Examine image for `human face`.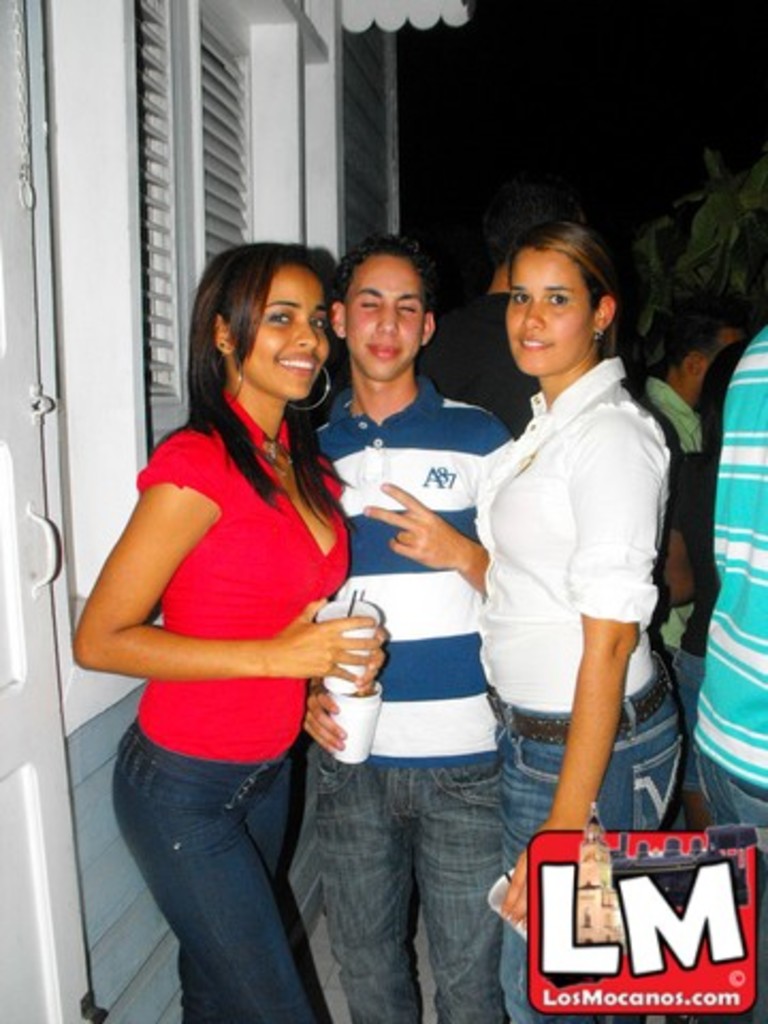
Examination result: Rect(247, 269, 329, 395).
